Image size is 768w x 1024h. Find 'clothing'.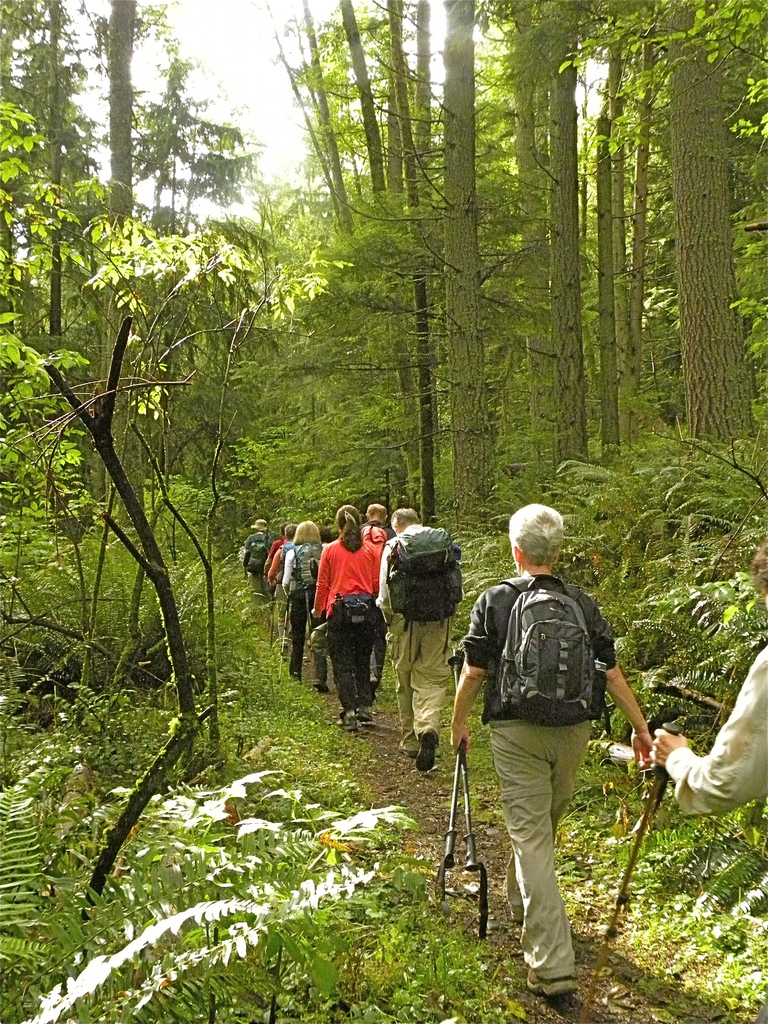
l=316, t=538, r=378, b=713.
